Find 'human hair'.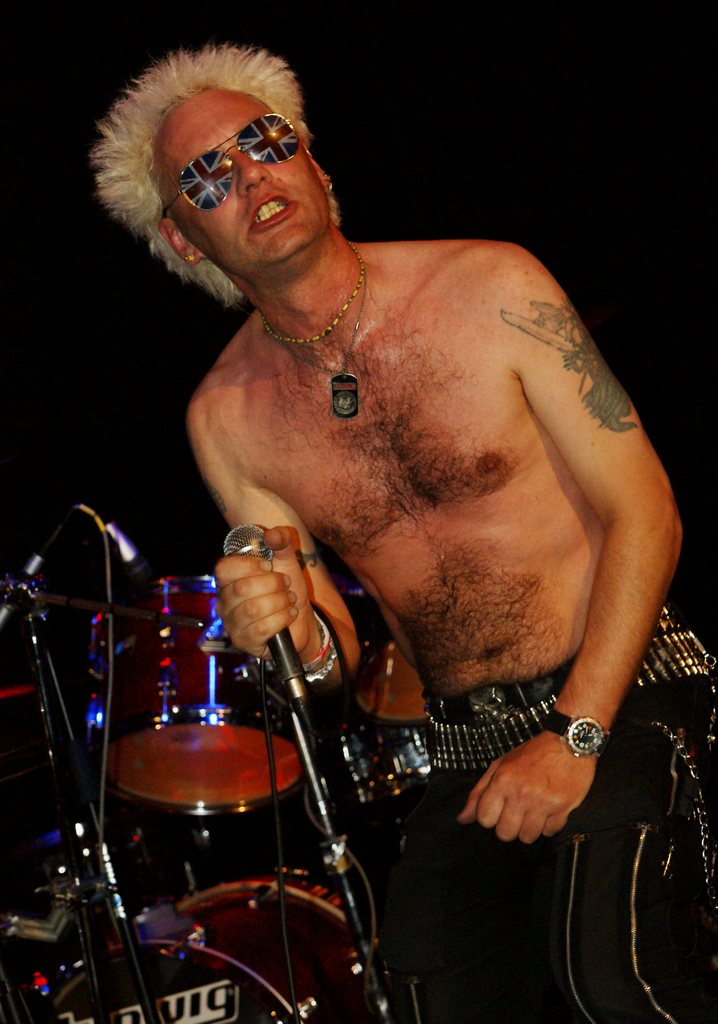
<region>108, 36, 373, 300</region>.
